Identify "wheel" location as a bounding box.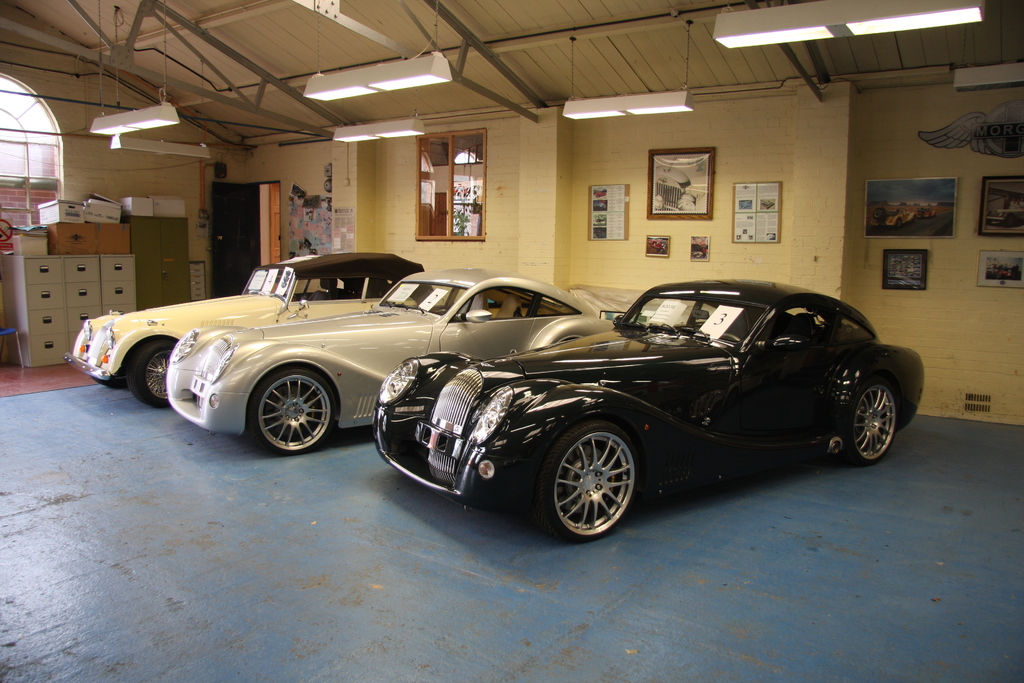
{"x1": 127, "y1": 342, "x2": 175, "y2": 409}.
